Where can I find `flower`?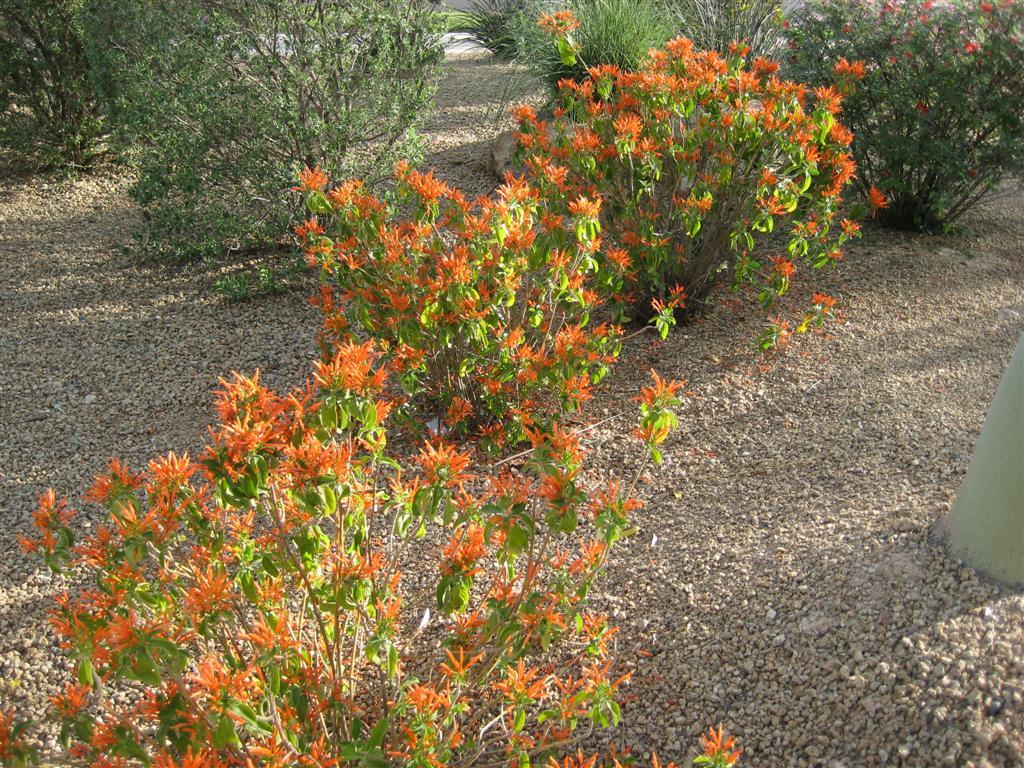
You can find it at 836 63 868 77.
